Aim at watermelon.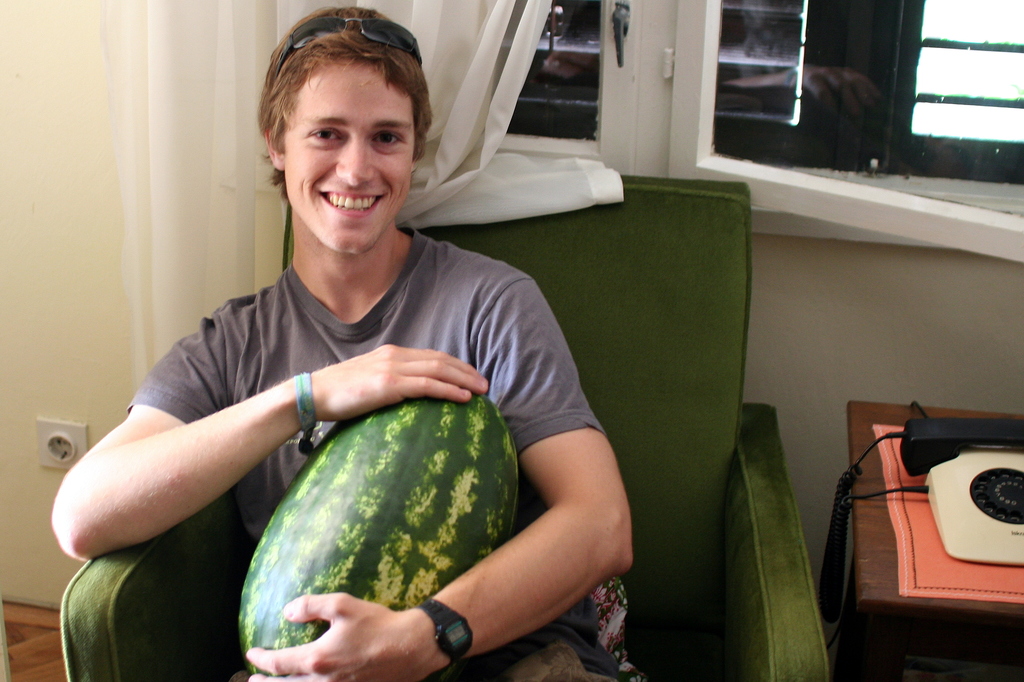
Aimed at x1=237 y1=396 x2=509 y2=681.
